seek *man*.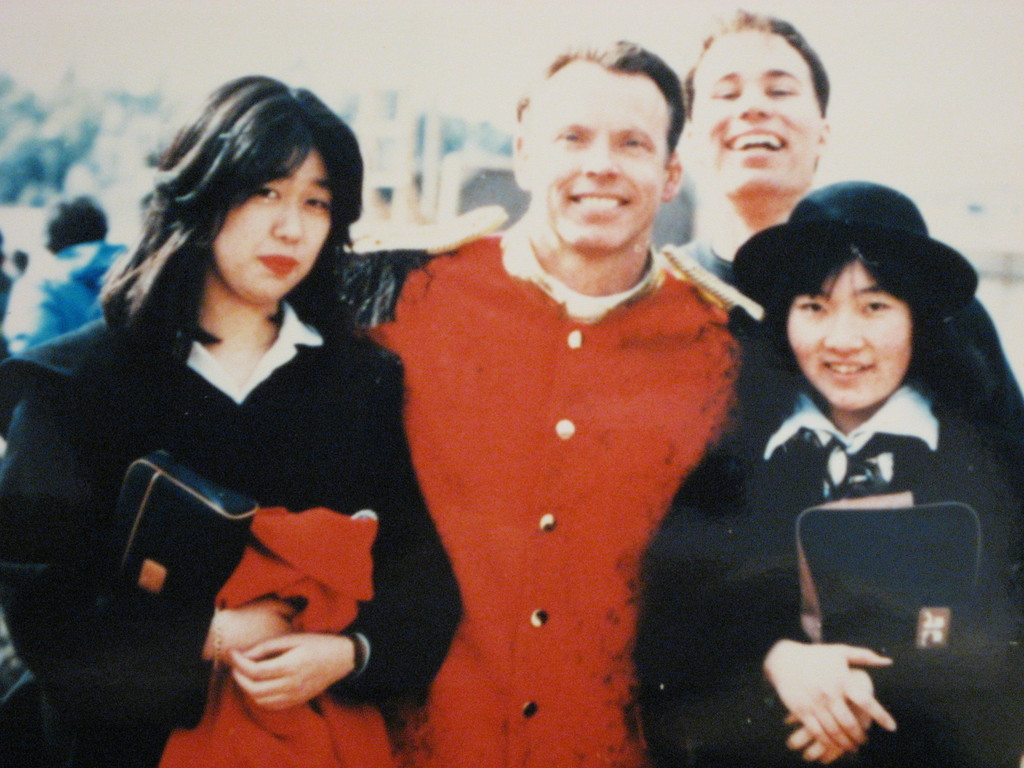
[left=329, top=49, right=790, bottom=748].
